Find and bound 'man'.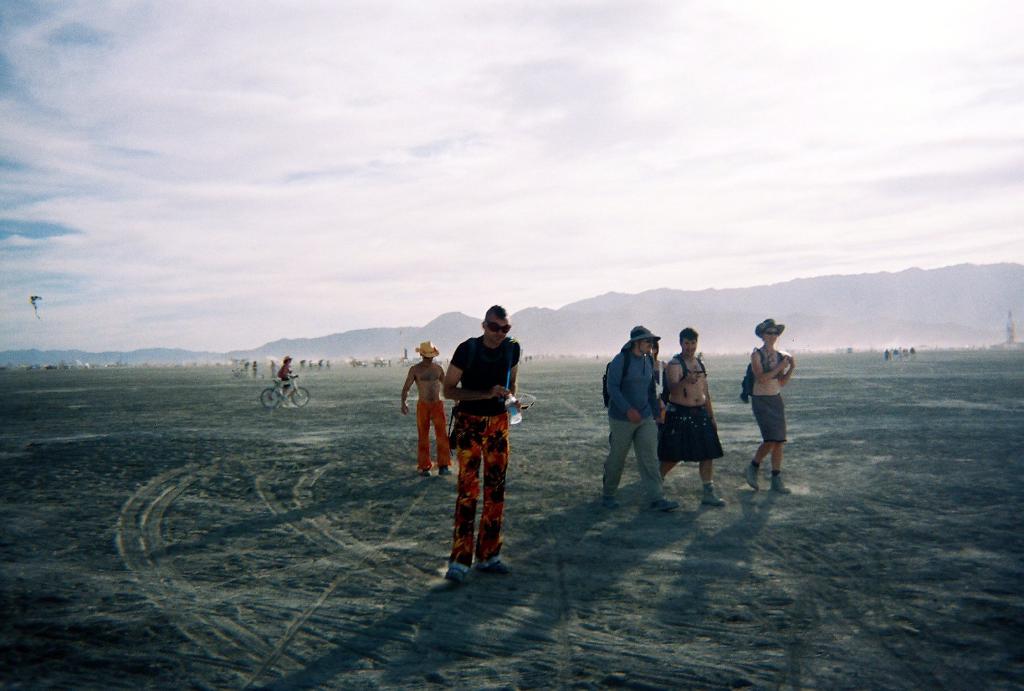
Bound: l=737, t=318, r=801, b=498.
